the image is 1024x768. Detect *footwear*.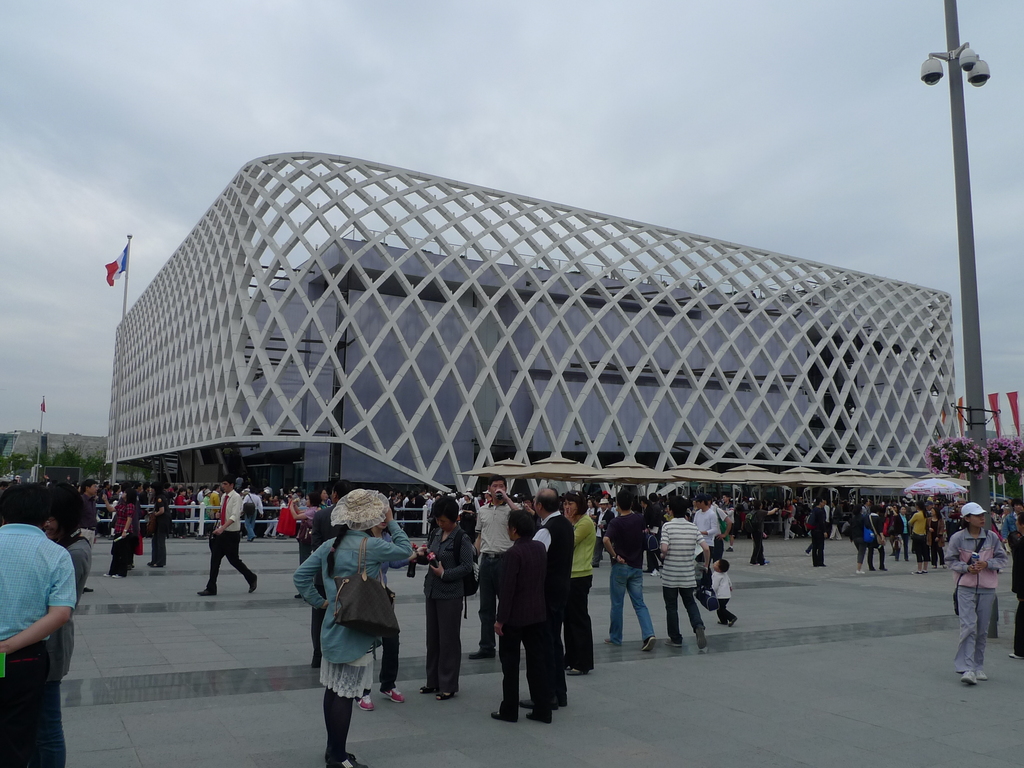
Detection: [x1=422, y1=684, x2=454, y2=701].
